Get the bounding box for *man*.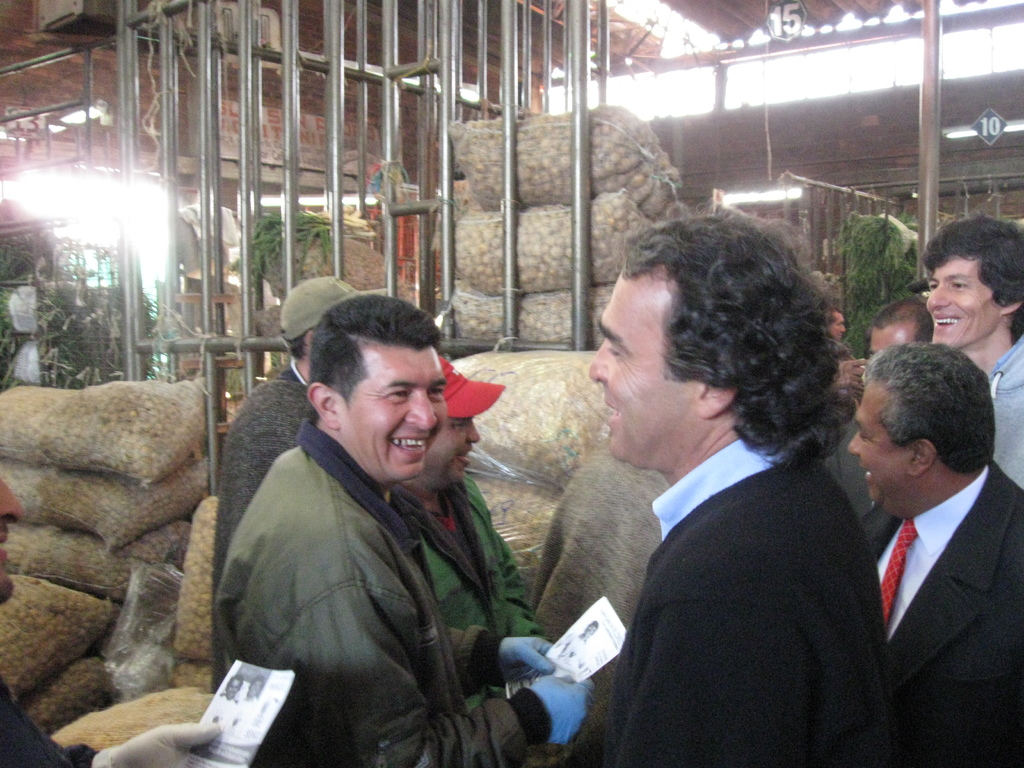
202 671 244 727.
